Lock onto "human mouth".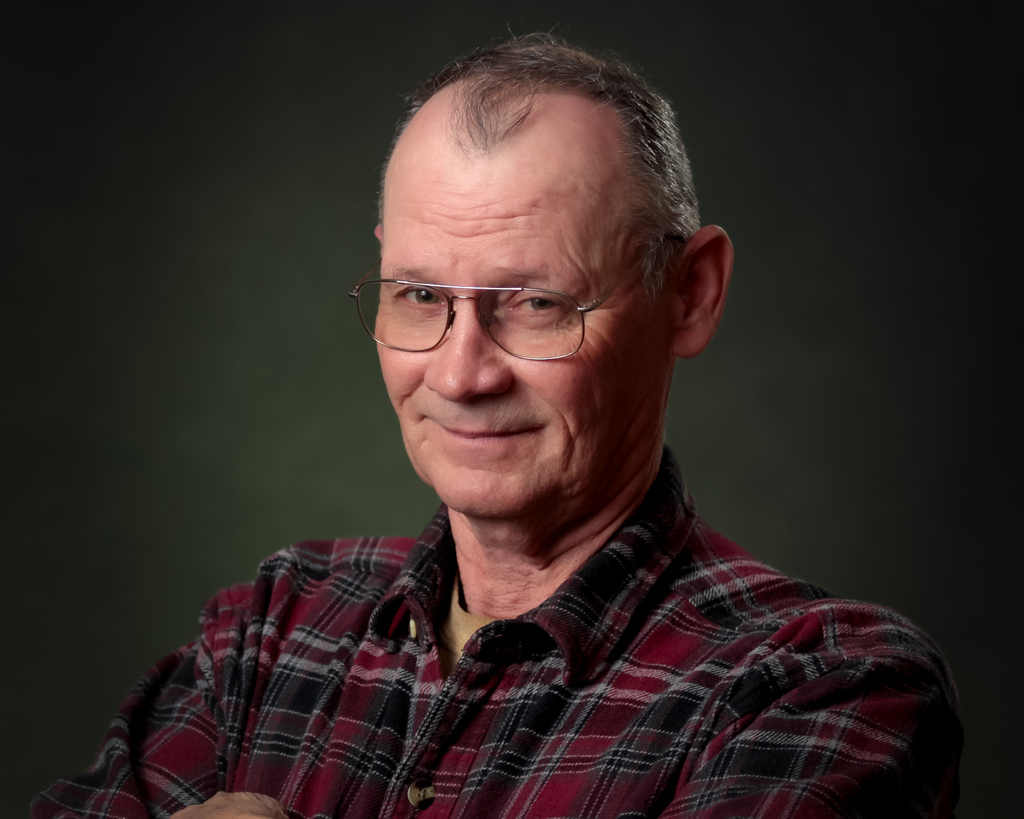
Locked: locate(436, 419, 536, 444).
